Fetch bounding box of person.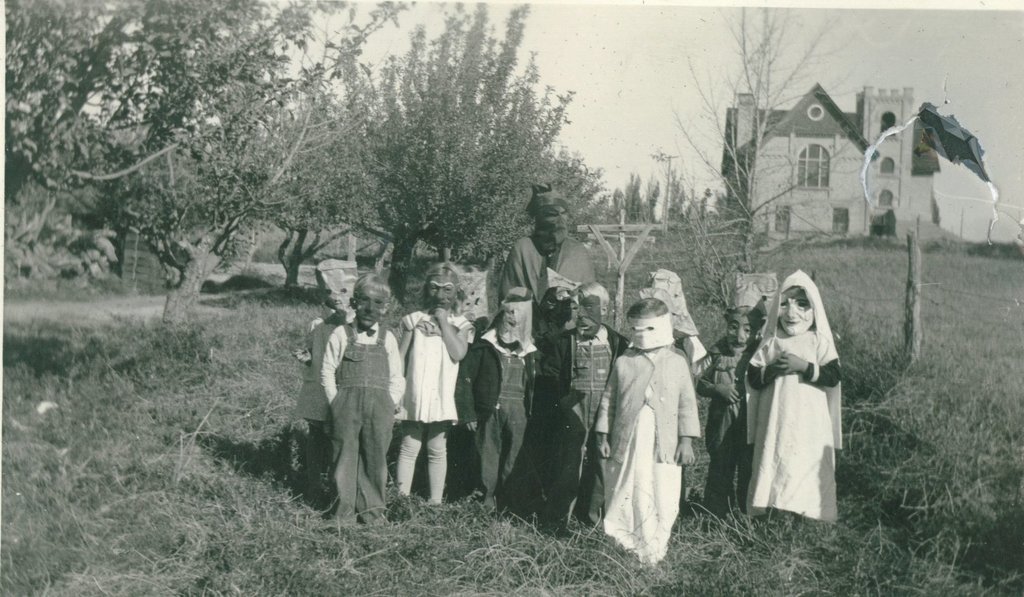
Bbox: x1=495 y1=183 x2=595 y2=309.
